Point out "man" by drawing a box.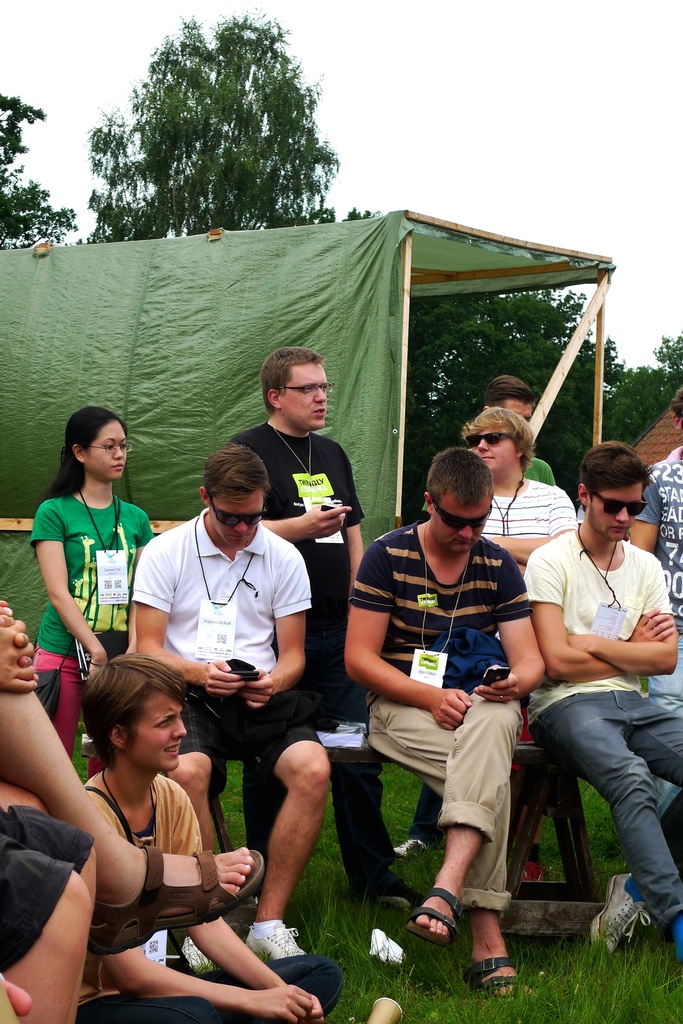
crop(344, 447, 545, 994).
